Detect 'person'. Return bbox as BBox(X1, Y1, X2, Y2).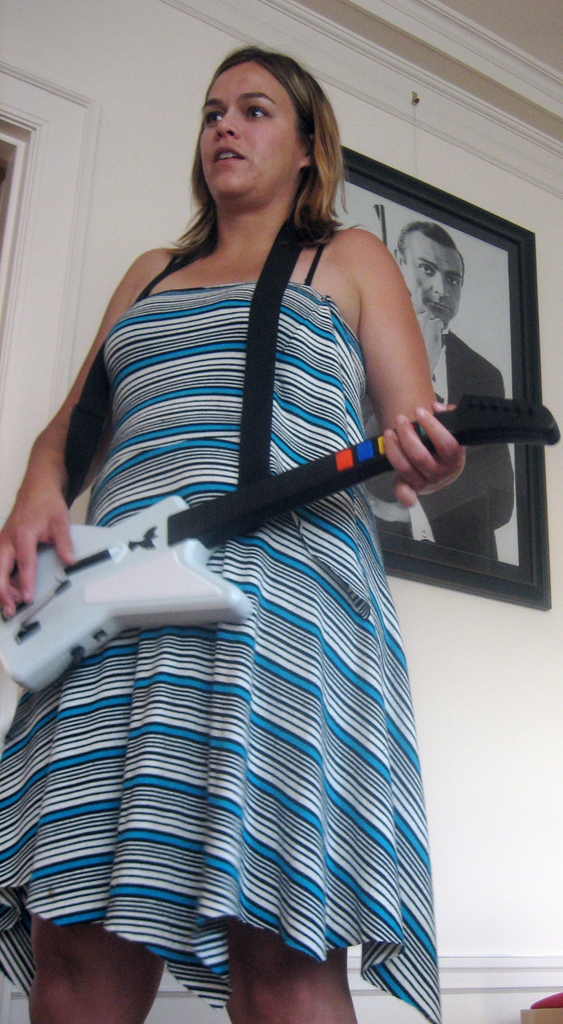
BBox(0, 42, 471, 1023).
